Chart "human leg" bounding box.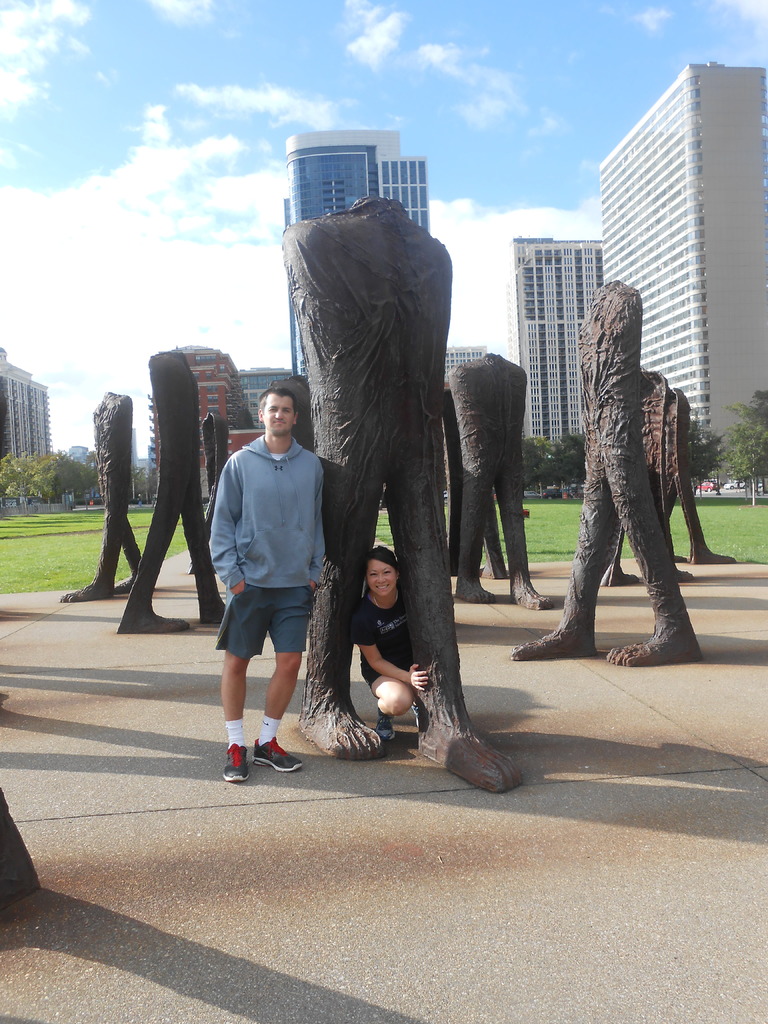
Charted: left=360, top=664, right=412, bottom=733.
